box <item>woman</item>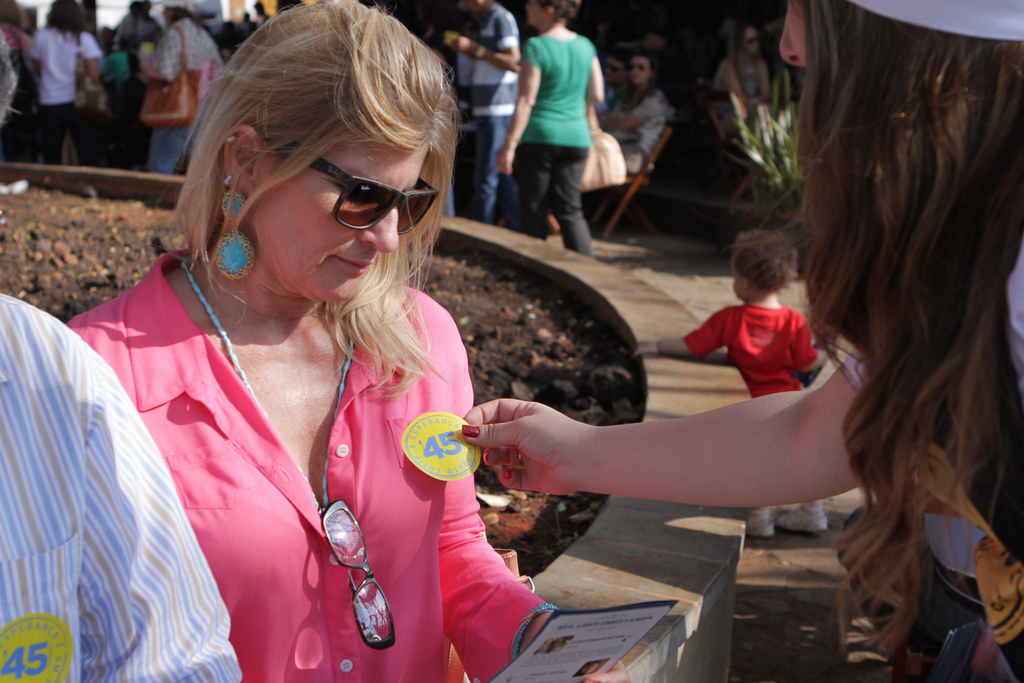
(left=32, top=70, right=527, bottom=682)
